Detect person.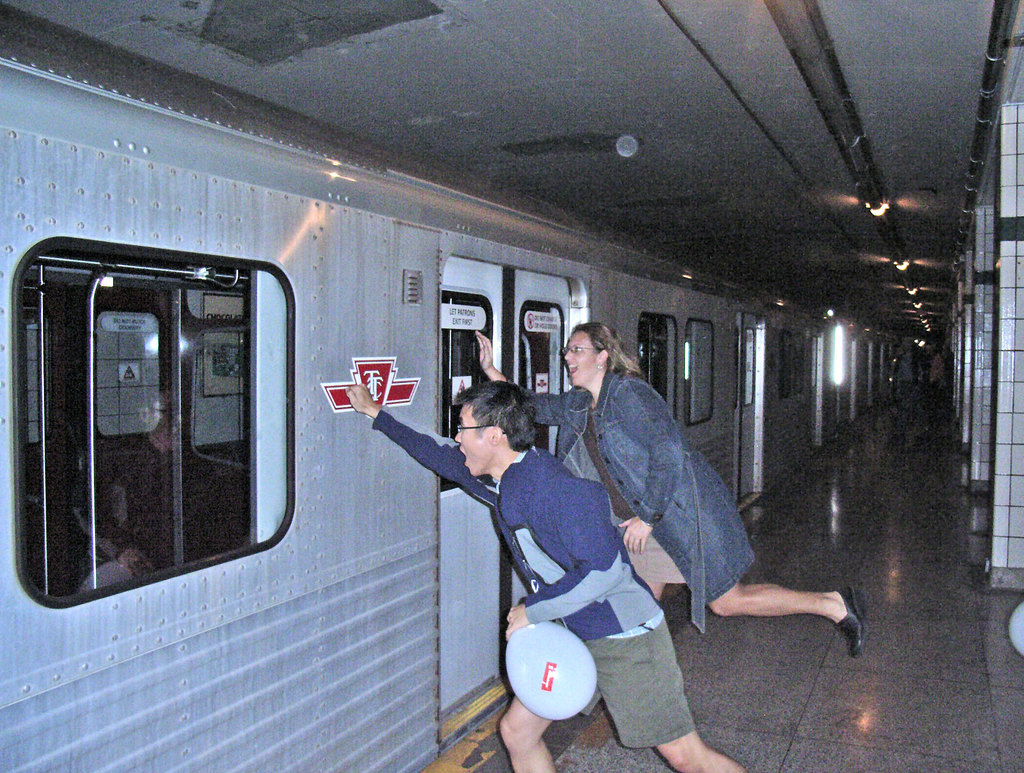
Detected at locate(345, 369, 752, 772).
